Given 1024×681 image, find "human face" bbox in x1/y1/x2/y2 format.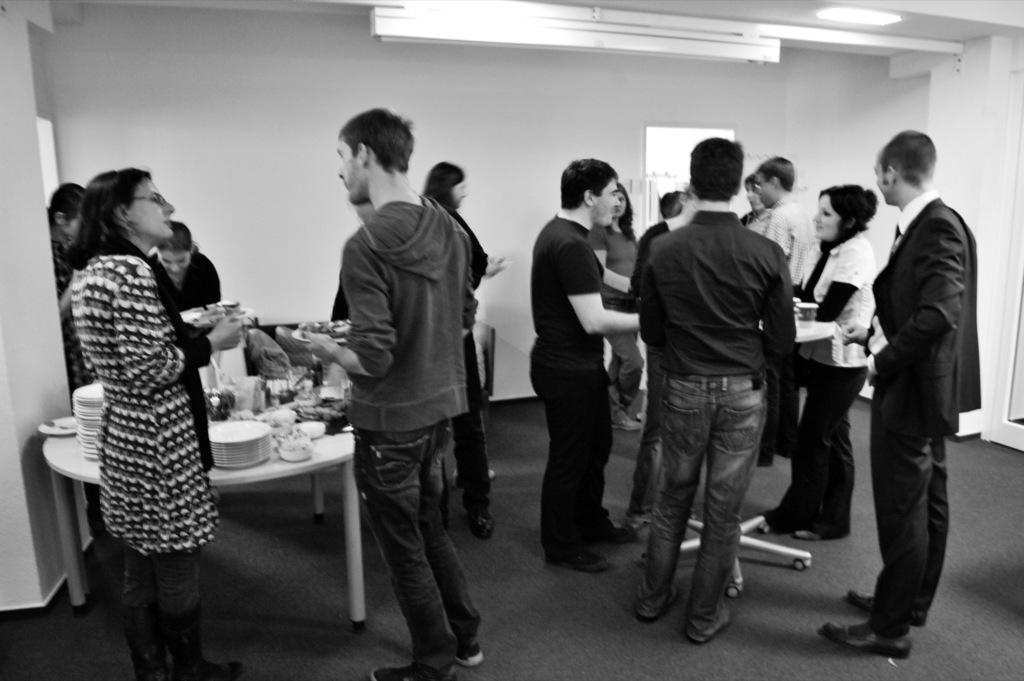
127/178/176/242.
